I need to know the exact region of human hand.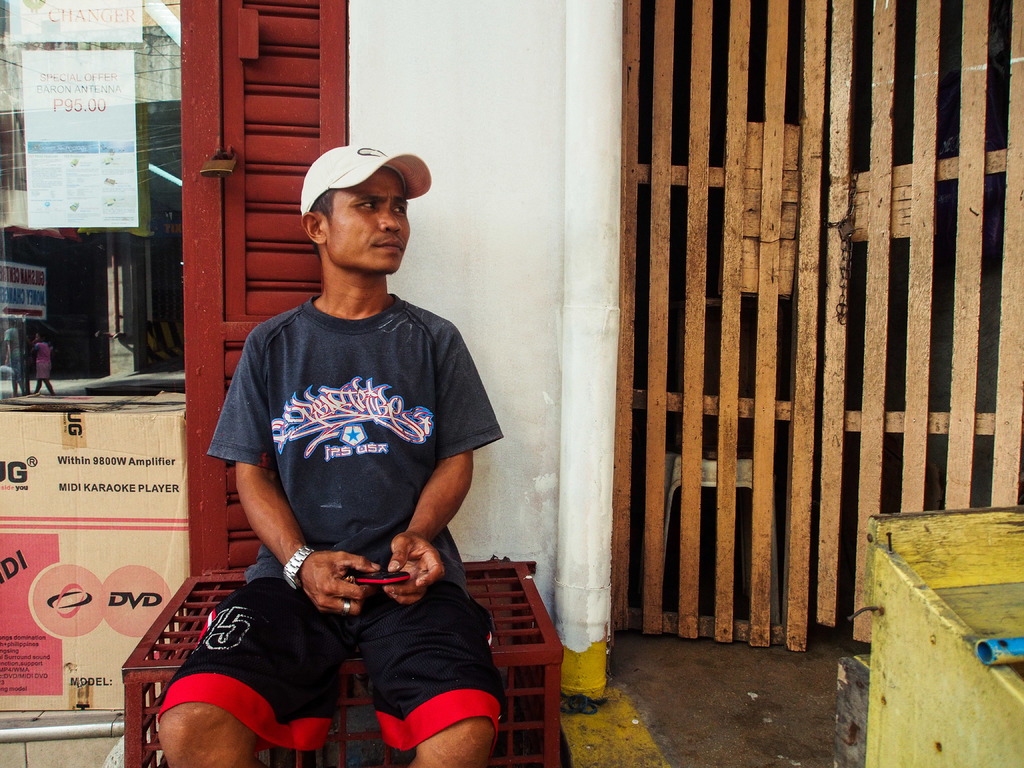
Region: BBox(365, 535, 448, 617).
